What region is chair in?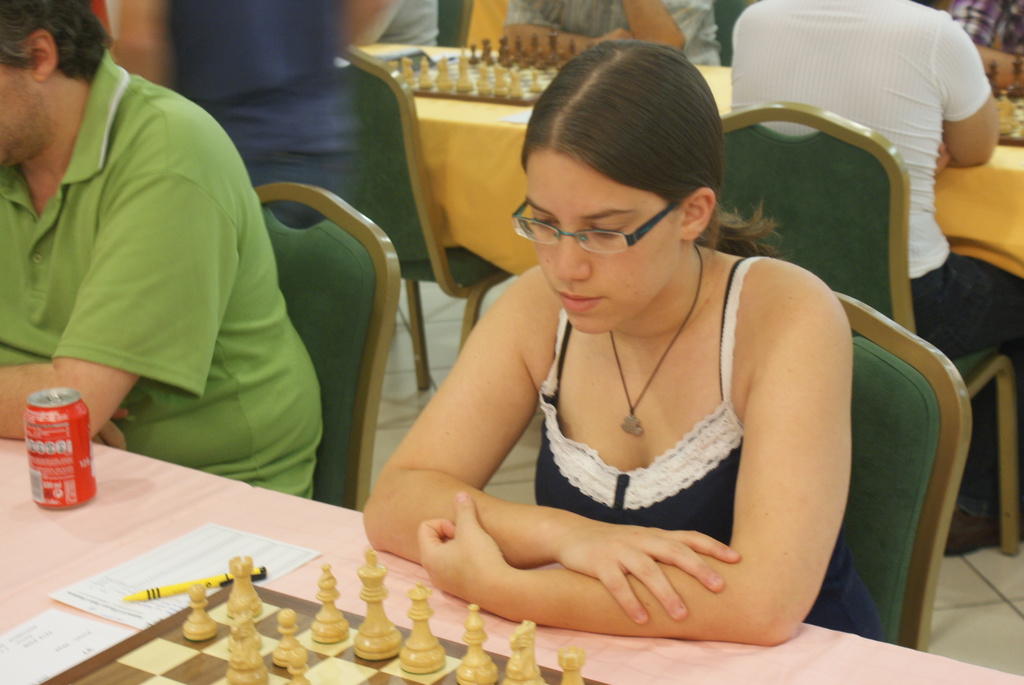
x1=834 y1=283 x2=967 y2=656.
